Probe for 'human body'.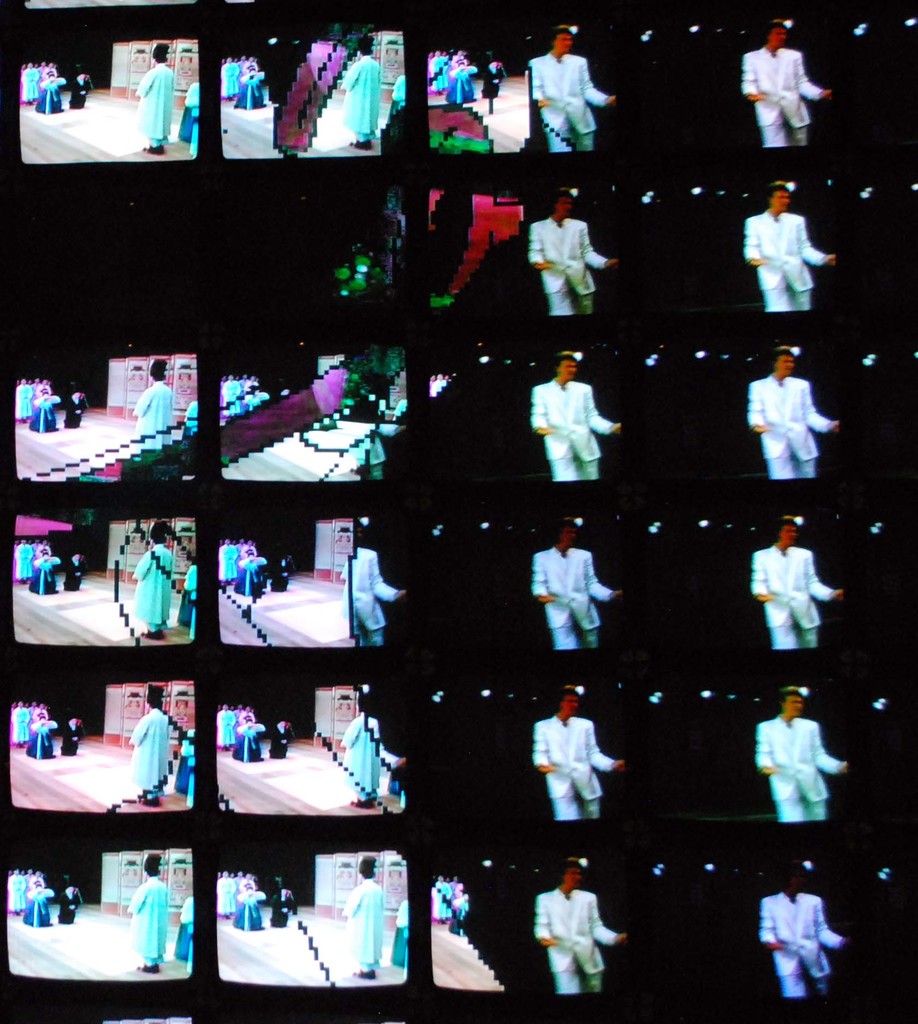
Probe result: x1=537, y1=547, x2=605, y2=650.
